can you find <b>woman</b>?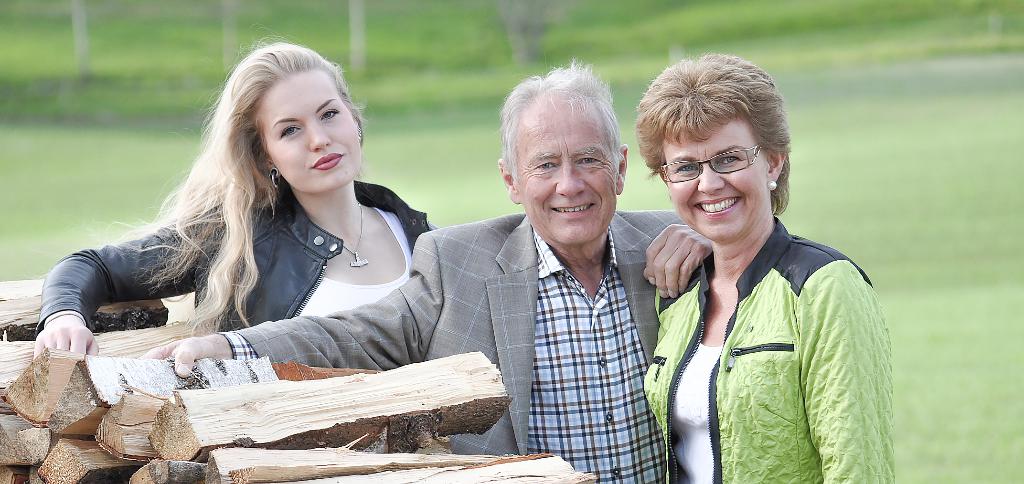
Yes, bounding box: <region>637, 58, 891, 483</region>.
